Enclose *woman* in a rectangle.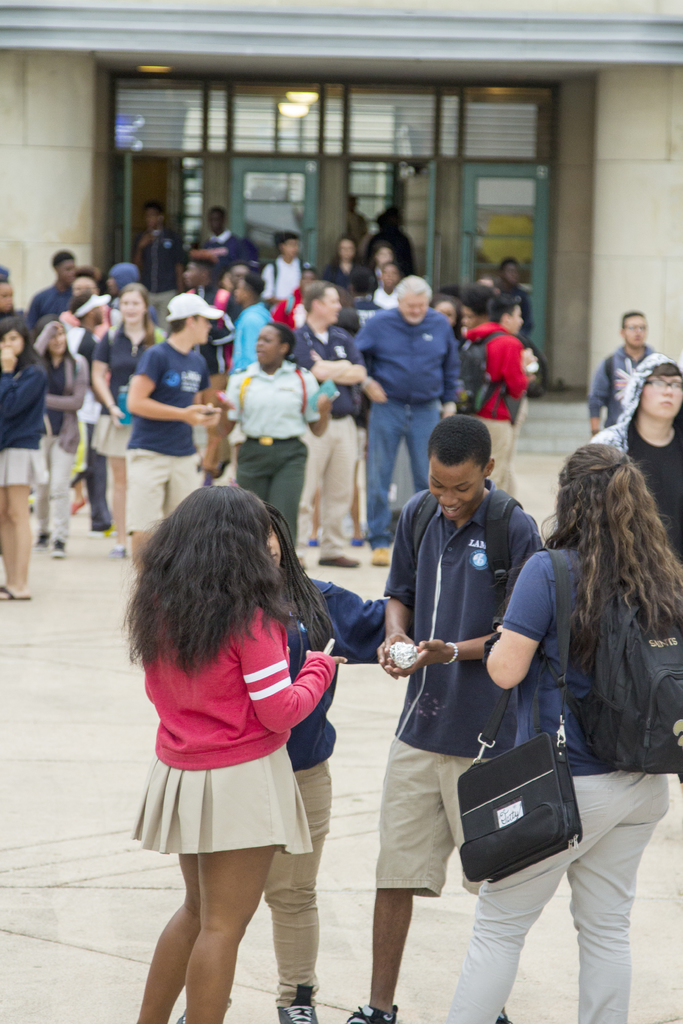
left=110, top=484, right=346, bottom=1023.
